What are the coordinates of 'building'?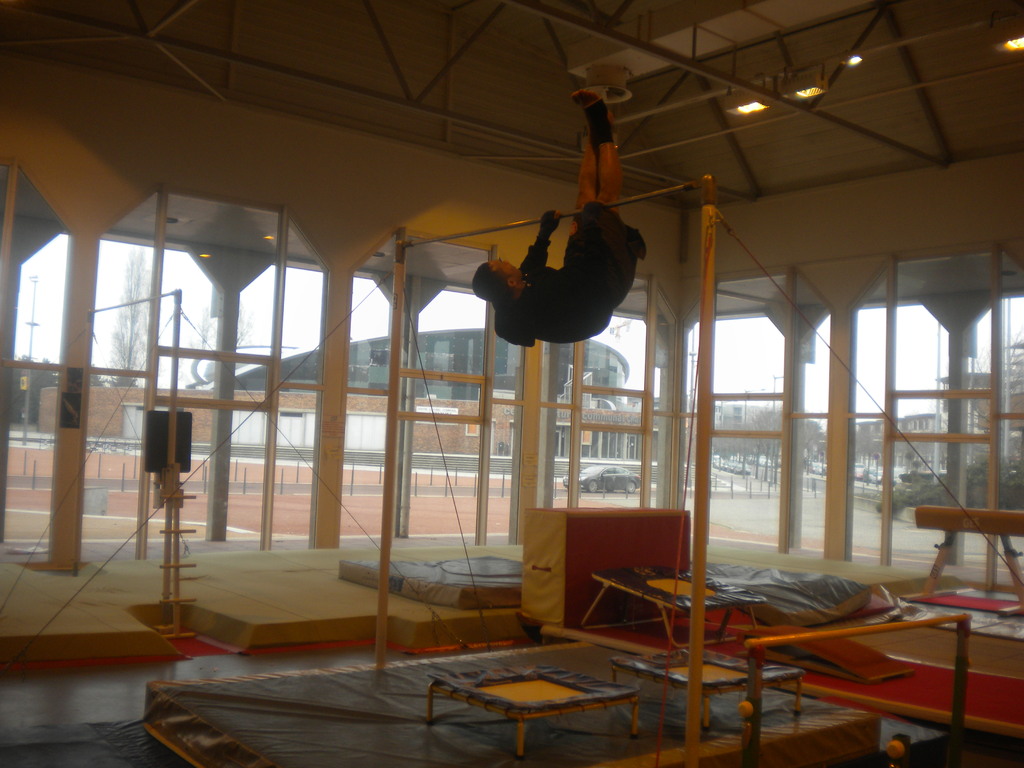
<box>0,0,1023,767</box>.
